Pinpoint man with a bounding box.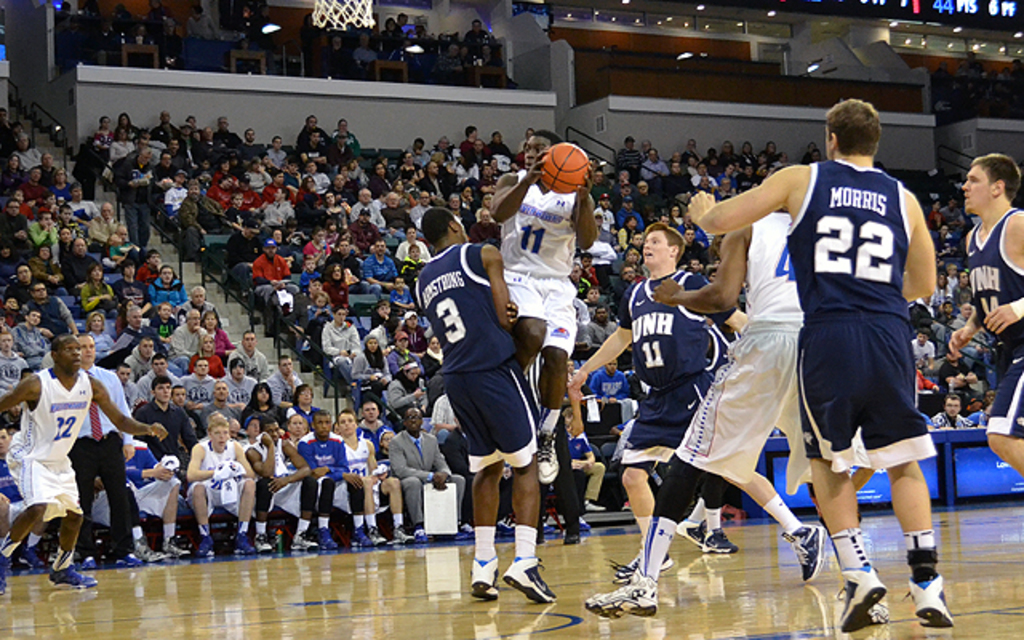
bbox=(472, 21, 498, 59).
